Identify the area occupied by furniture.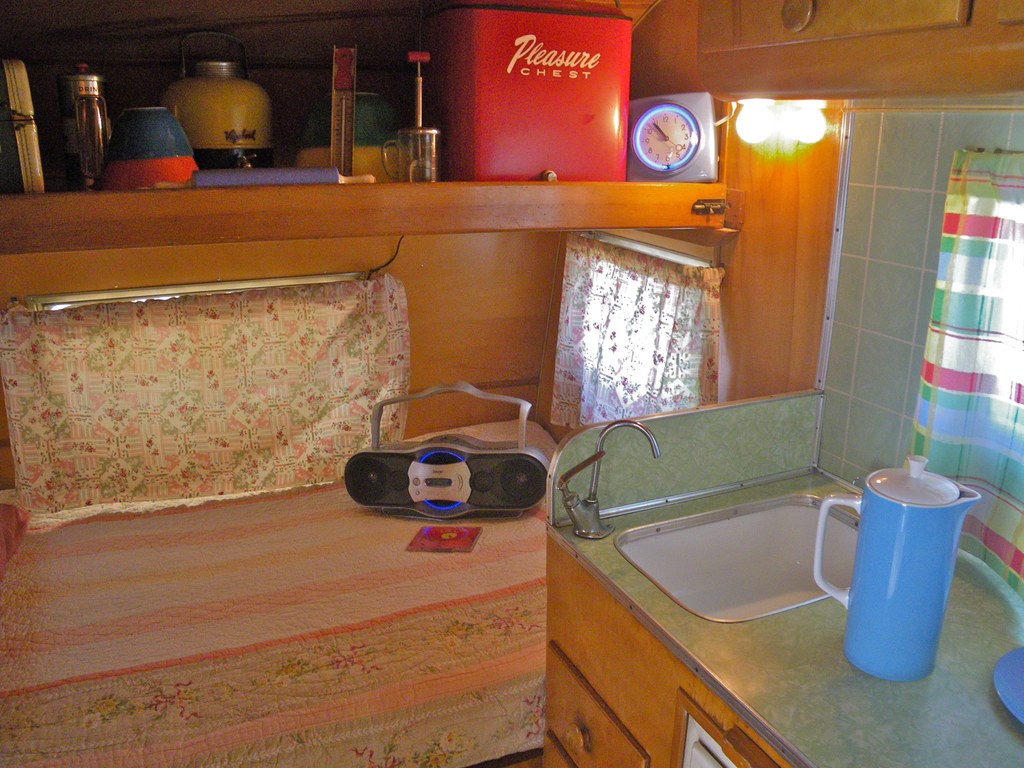
Area: select_region(0, 273, 564, 767).
